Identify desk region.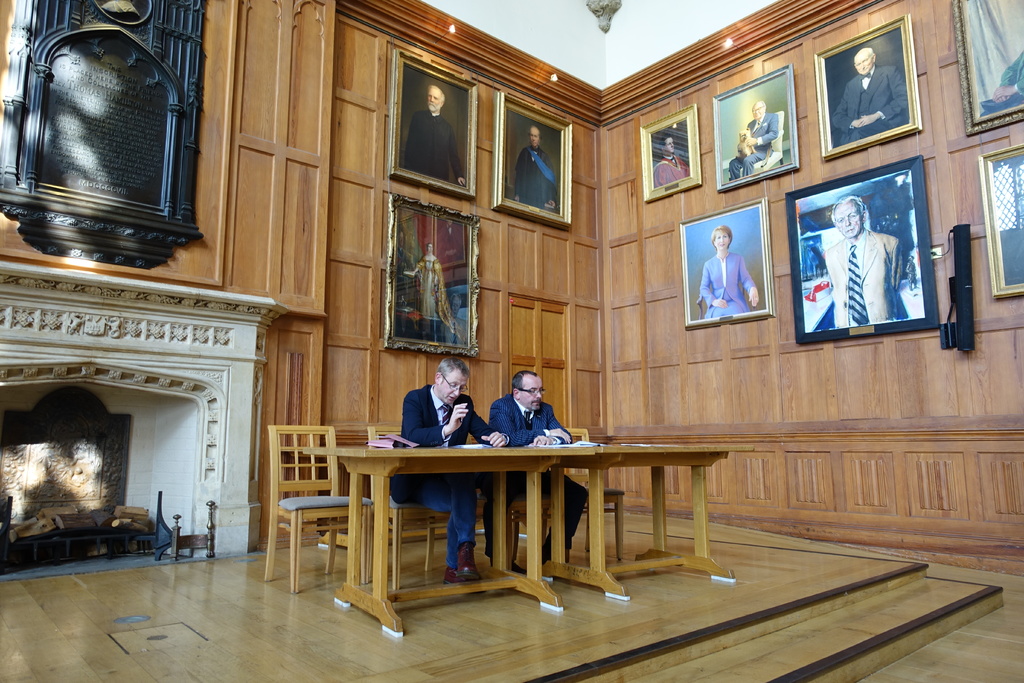
Region: l=314, t=423, r=730, b=623.
